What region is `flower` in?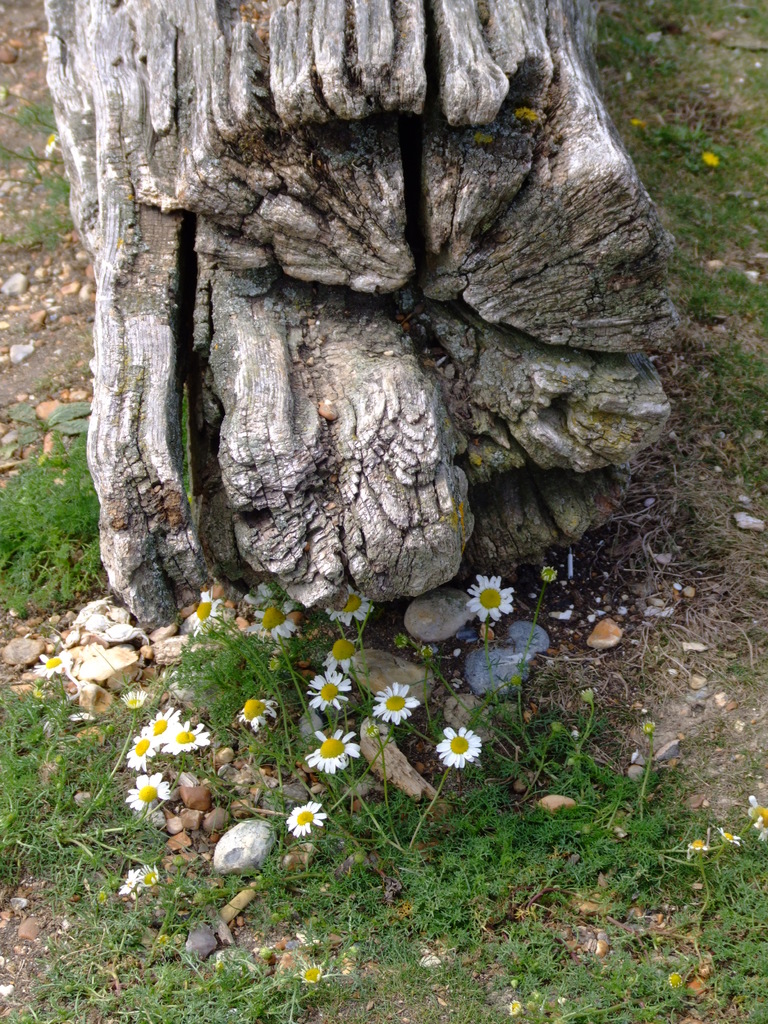
140 869 163 892.
